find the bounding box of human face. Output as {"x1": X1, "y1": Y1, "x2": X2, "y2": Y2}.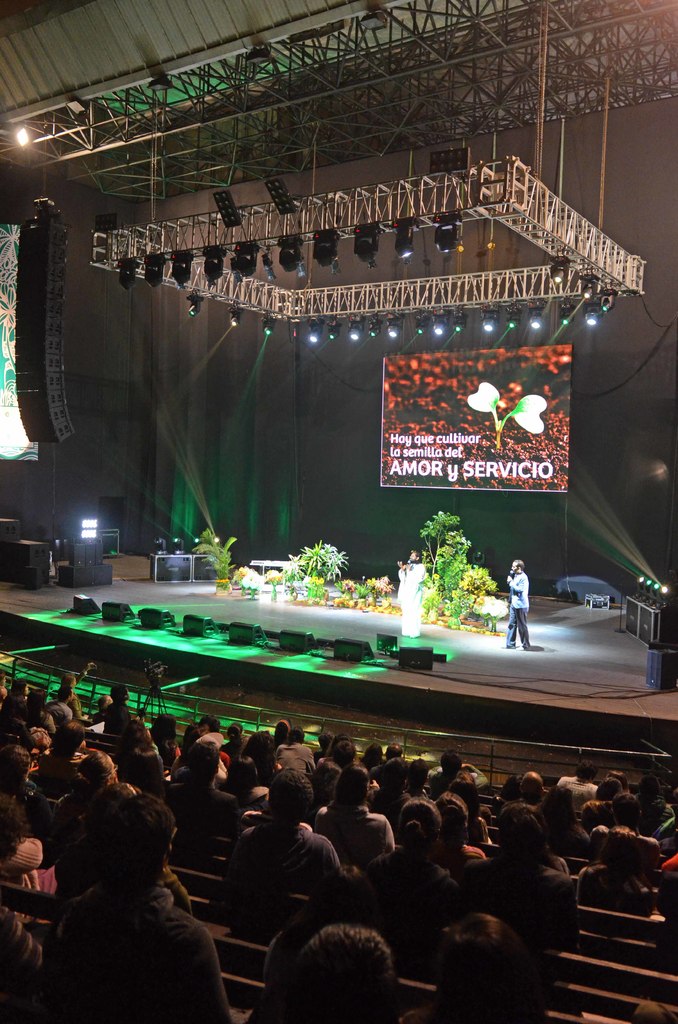
{"x1": 408, "y1": 555, "x2": 417, "y2": 565}.
